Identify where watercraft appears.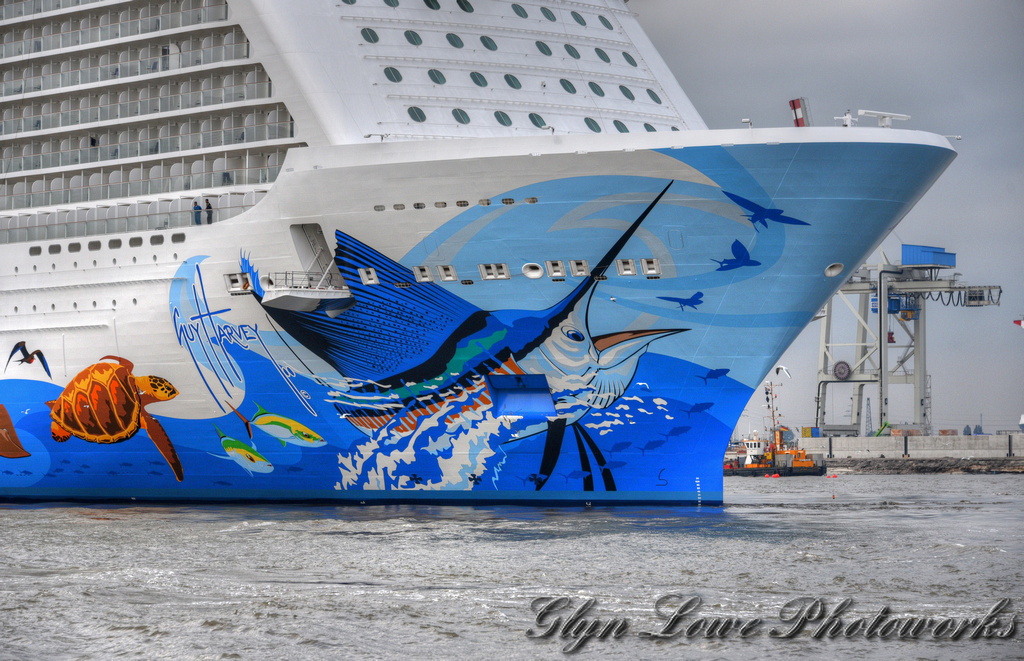
Appears at x1=721, y1=364, x2=827, y2=478.
